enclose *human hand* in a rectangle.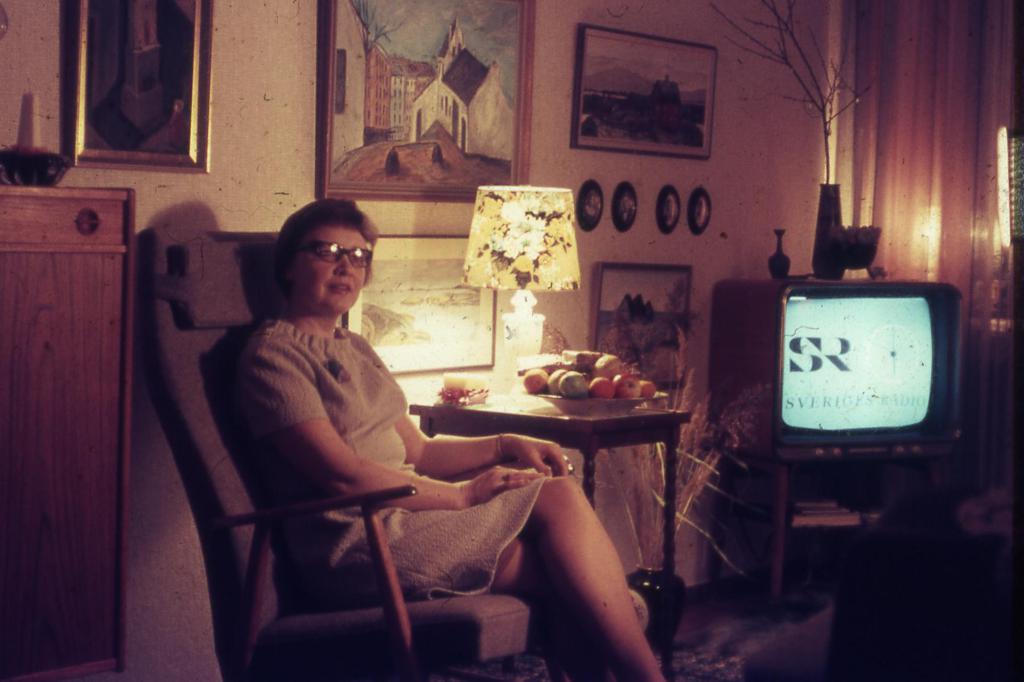
<region>465, 466, 545, 507</region>.
